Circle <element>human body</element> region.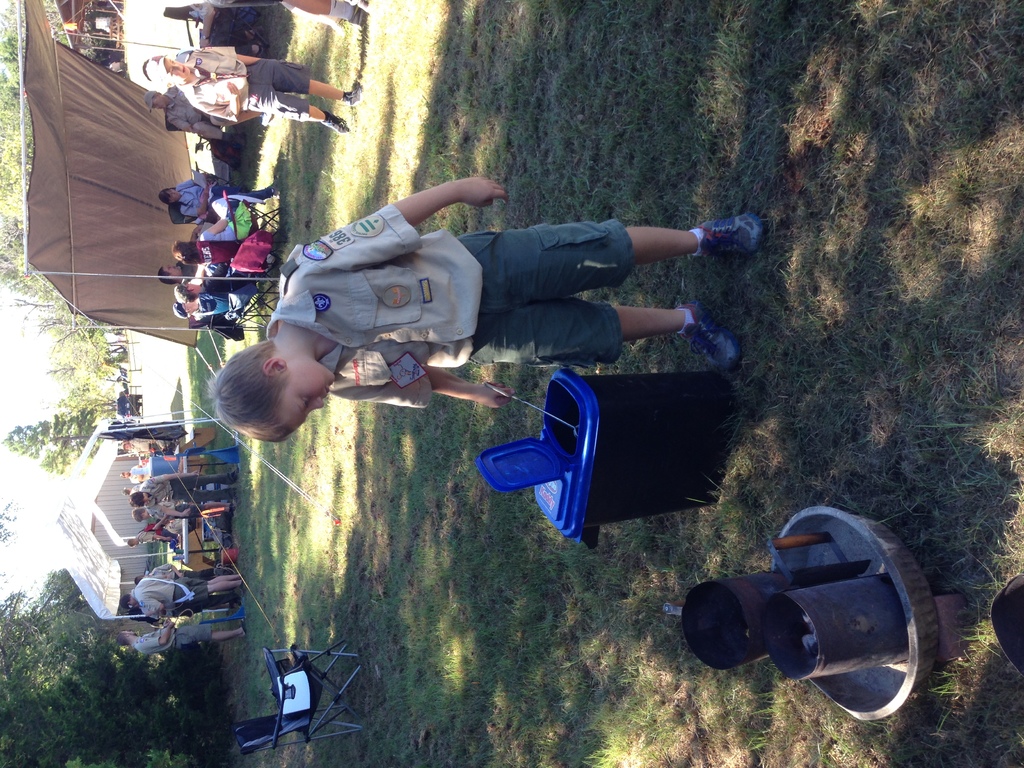
Region: <bbox>121, 442, 178, 457</bbox>.
